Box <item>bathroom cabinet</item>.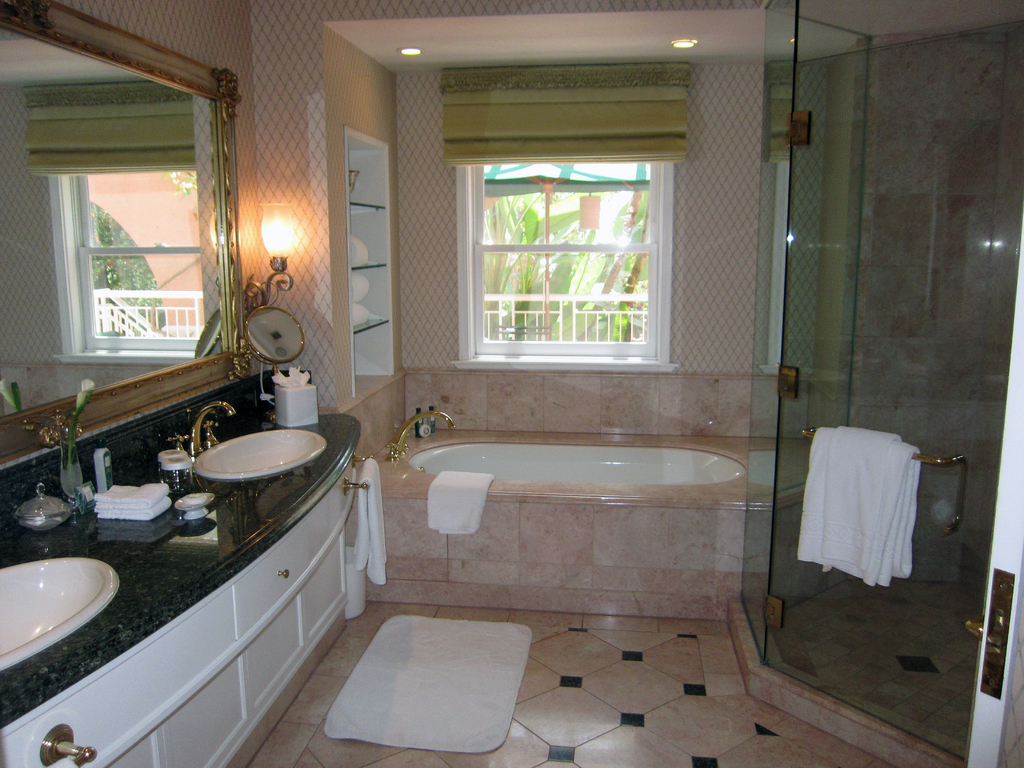
left=338, top=125, right=401, bottom=400.
